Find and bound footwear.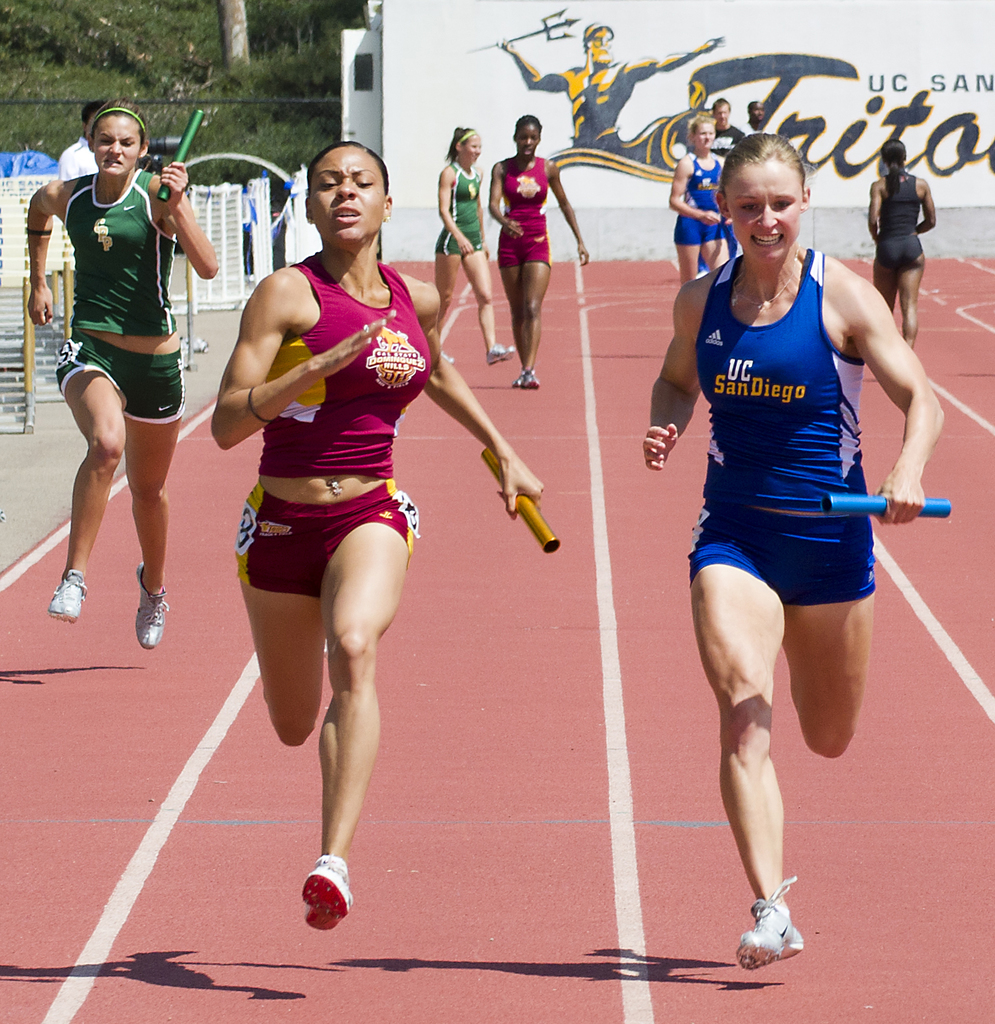
Bound: [x1=724, y1=892, x2=820, y2=981].
